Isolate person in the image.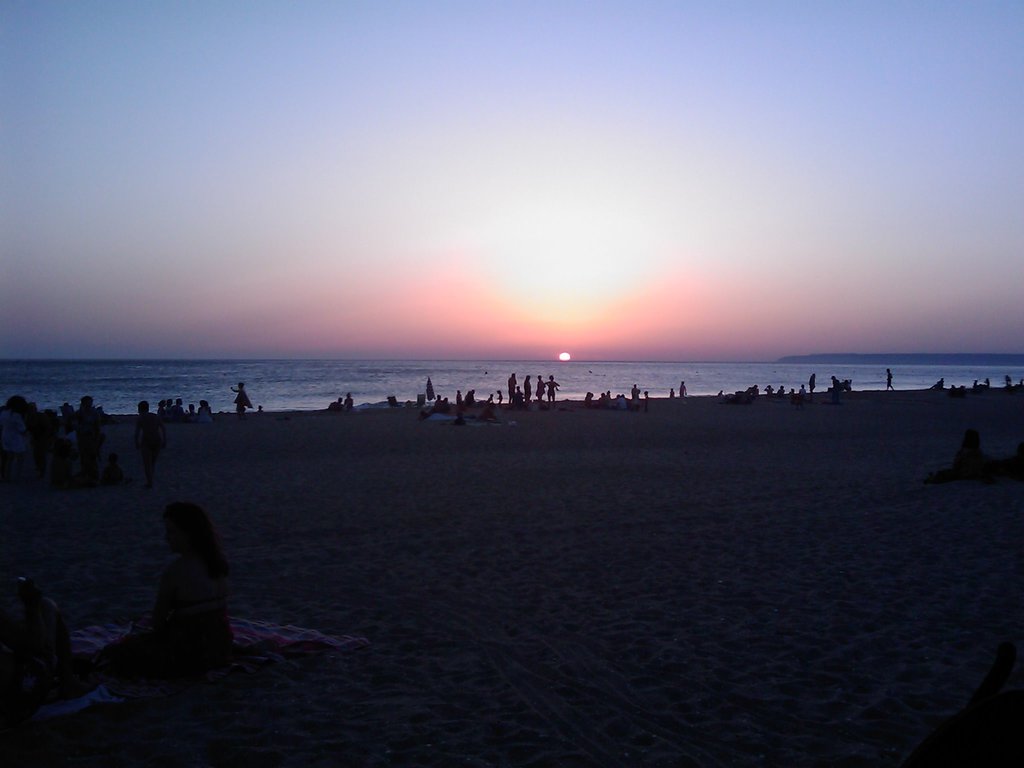
Isolated region: 454,387,461,405.
